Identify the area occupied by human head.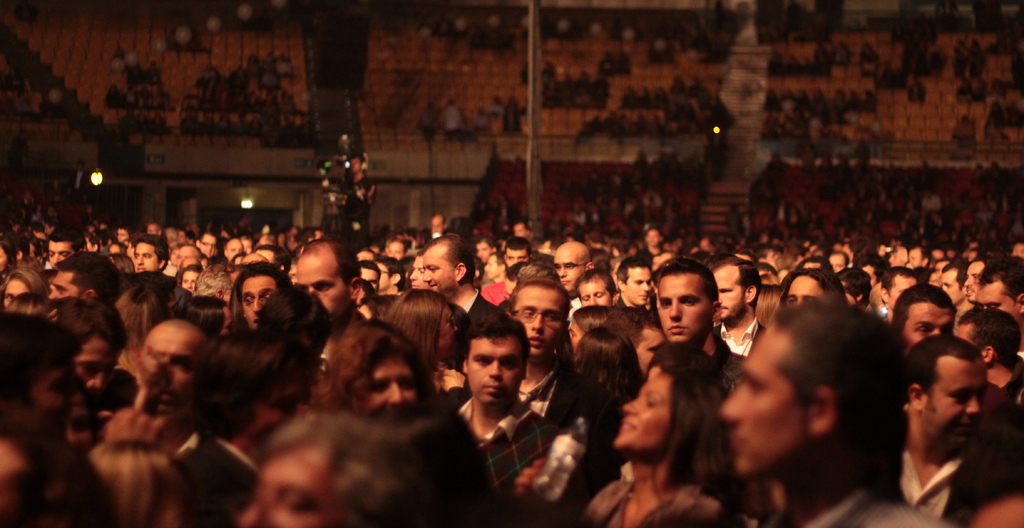
Area: box(640, 348, 707, 372).
